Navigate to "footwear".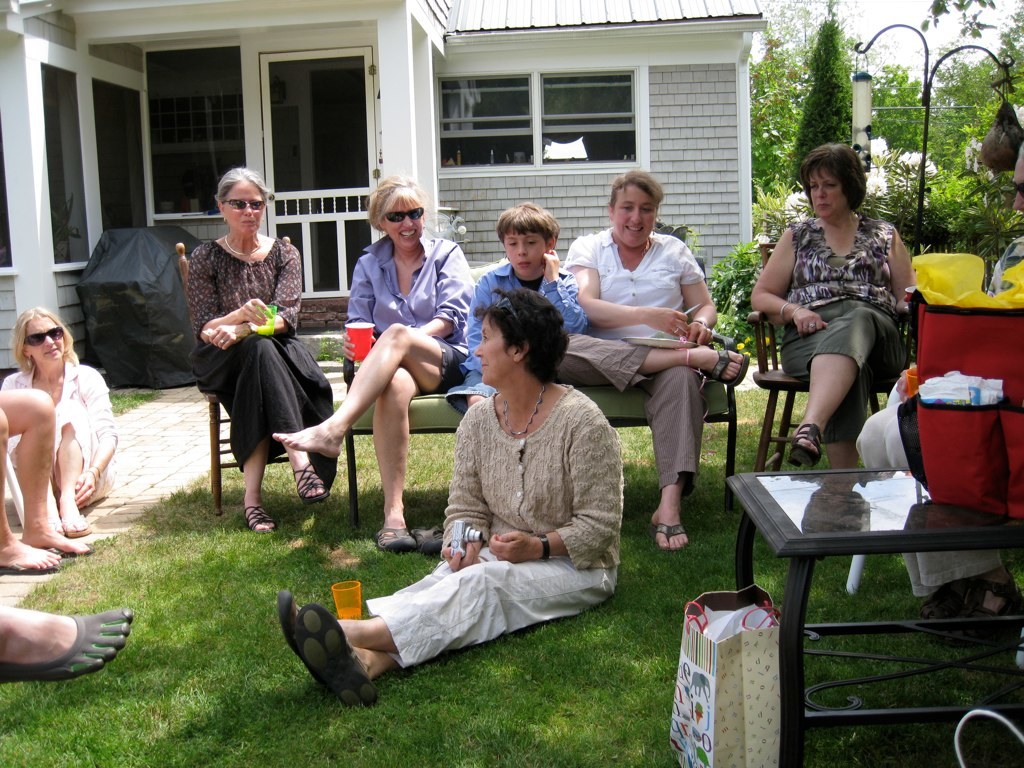
Navigation target: {"x1": 252, "y1": 497, "x2": 280, "y2": 542}.
